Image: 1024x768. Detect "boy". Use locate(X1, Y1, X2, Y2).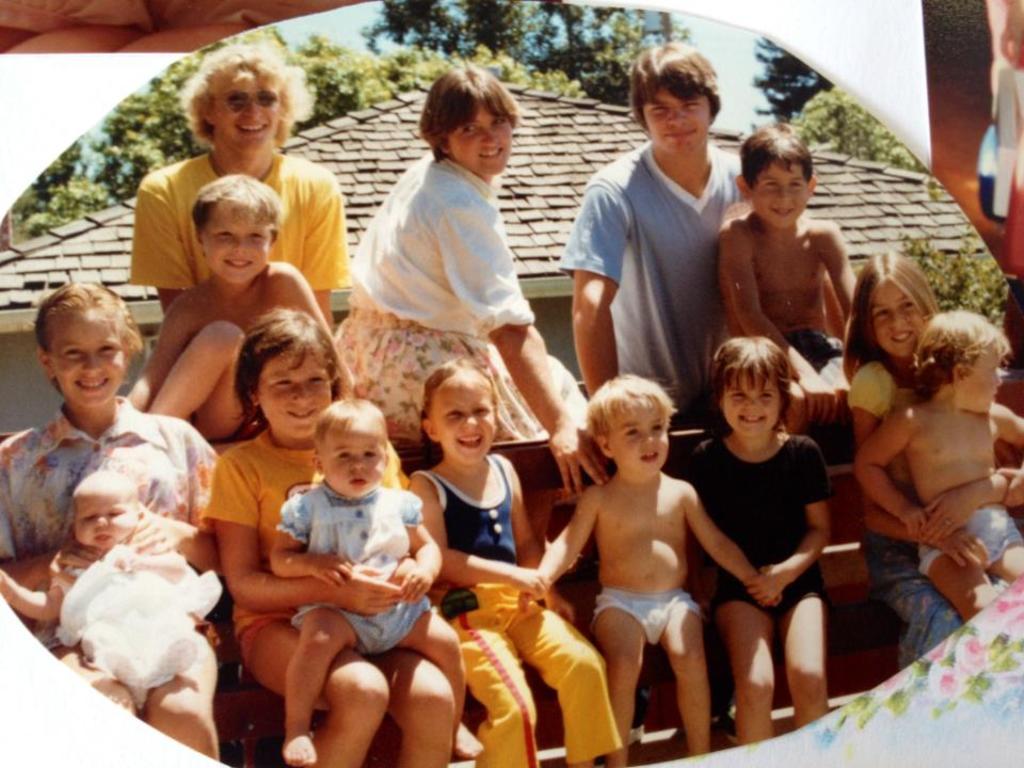
locate(516, 377, 781, 767).
